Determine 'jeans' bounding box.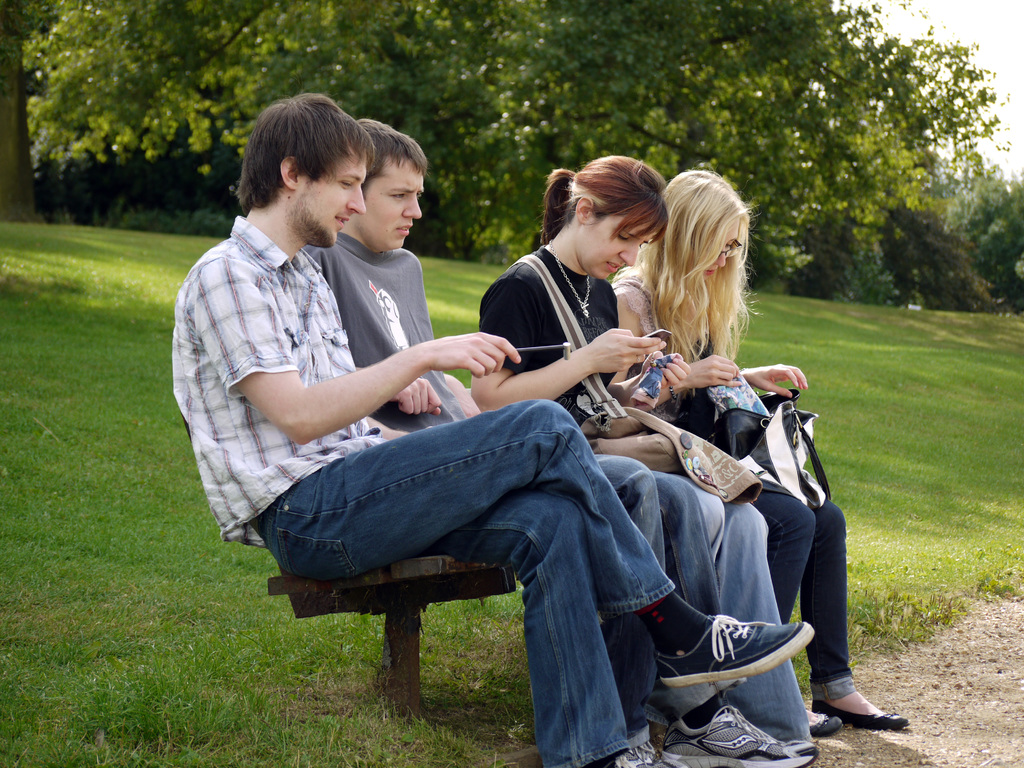
Determined: (left=751, top=490, right=857, bottom=701).
